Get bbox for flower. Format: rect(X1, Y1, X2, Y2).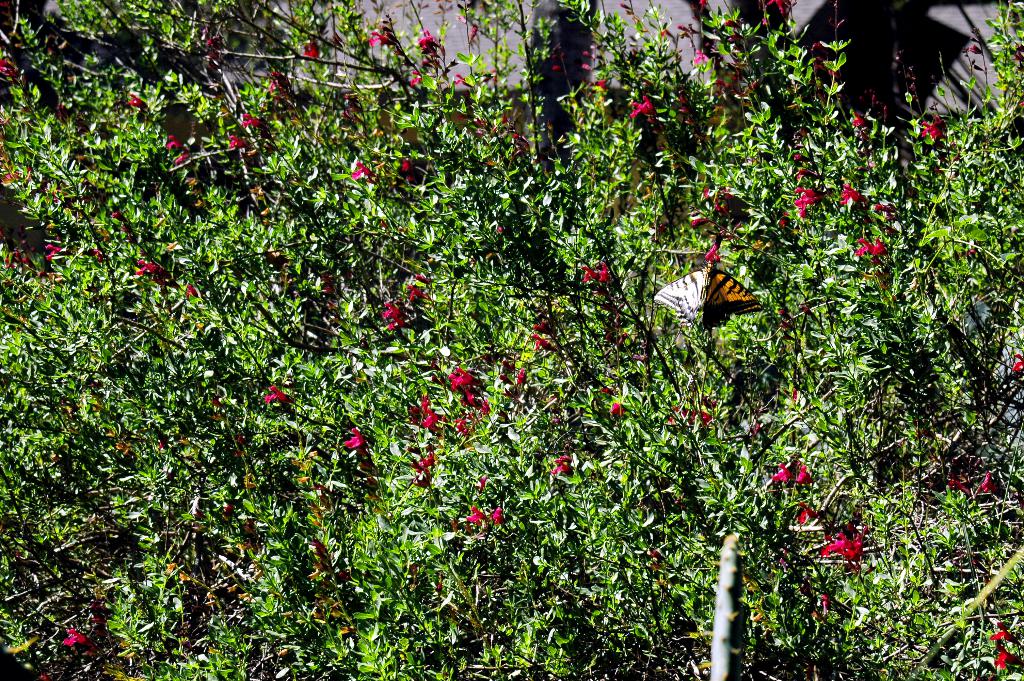
rect(796, 463, 812, 484).
